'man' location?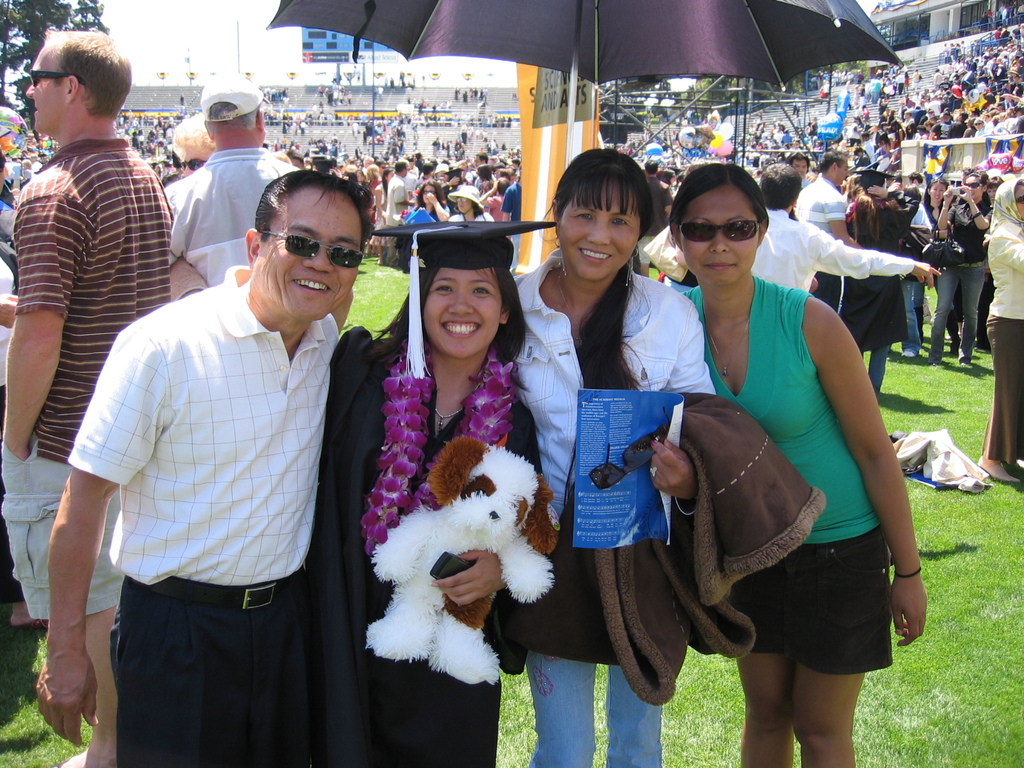
region(0, 24, 175, 767)
